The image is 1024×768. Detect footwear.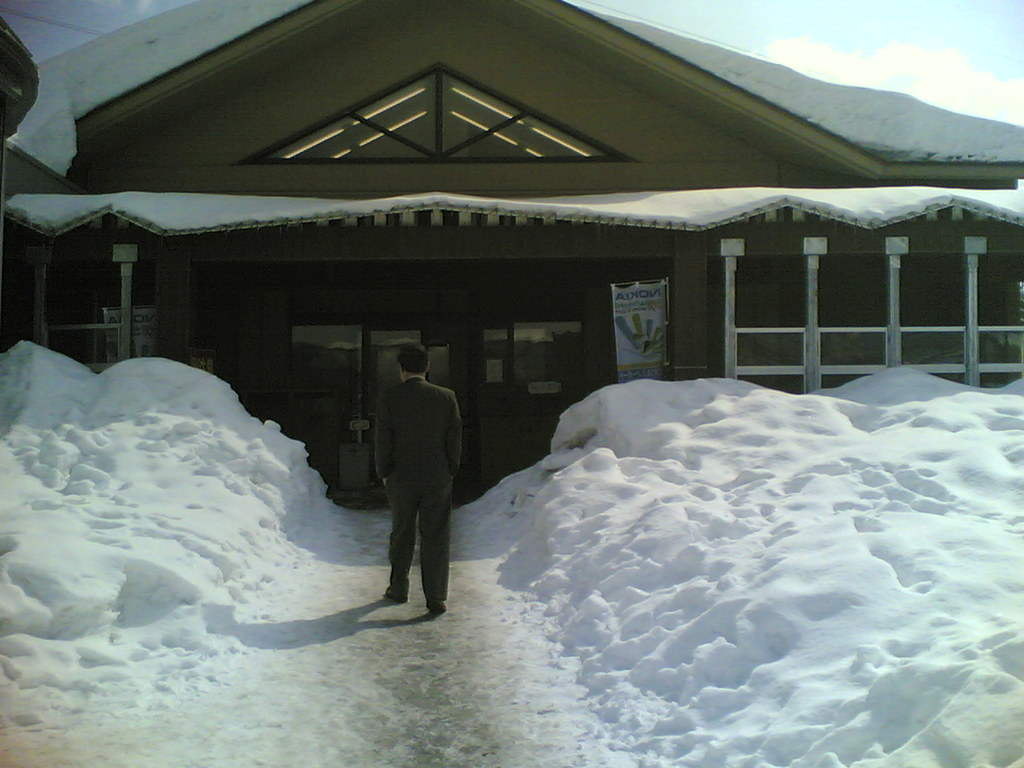
Detection: [x1=427, y1=601, x2=446, y2=613].
